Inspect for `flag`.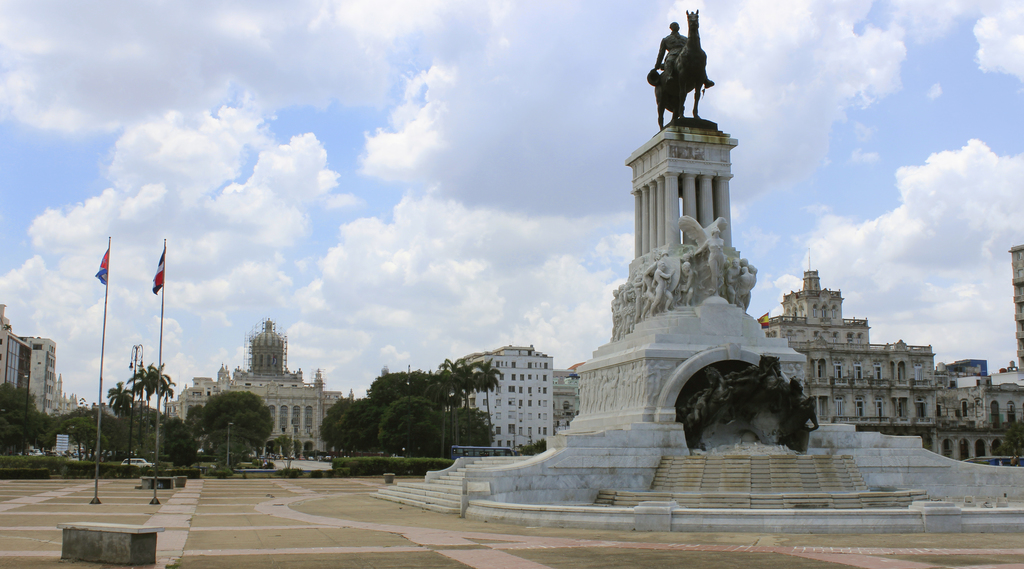
Inspection: box(92, 251, 111, 284).
